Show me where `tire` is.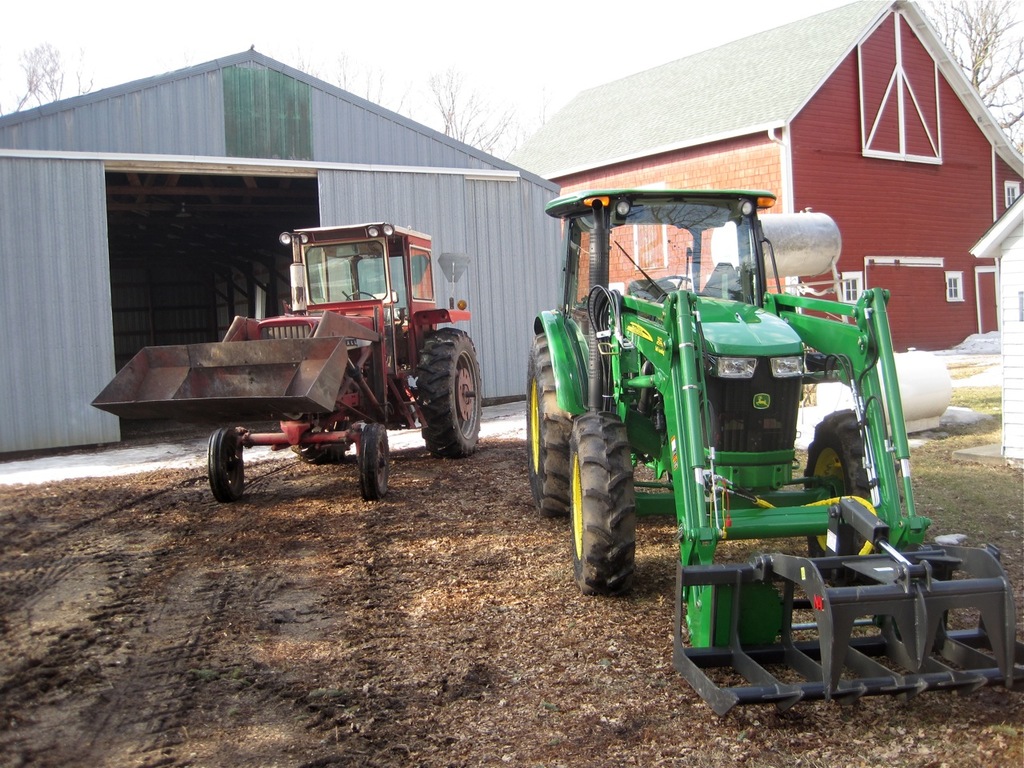
`tire` is at select_region(294, 426, 353, 459).
